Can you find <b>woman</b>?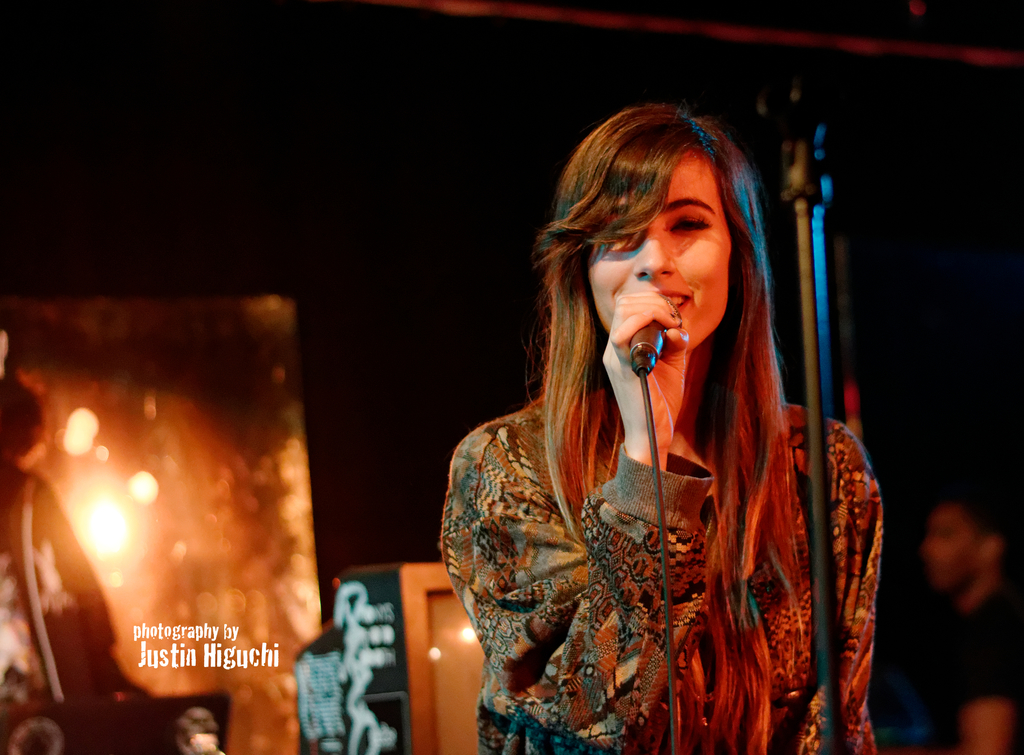
Yes, bounding box: left=439, top=147, right=874, bottom=740.
